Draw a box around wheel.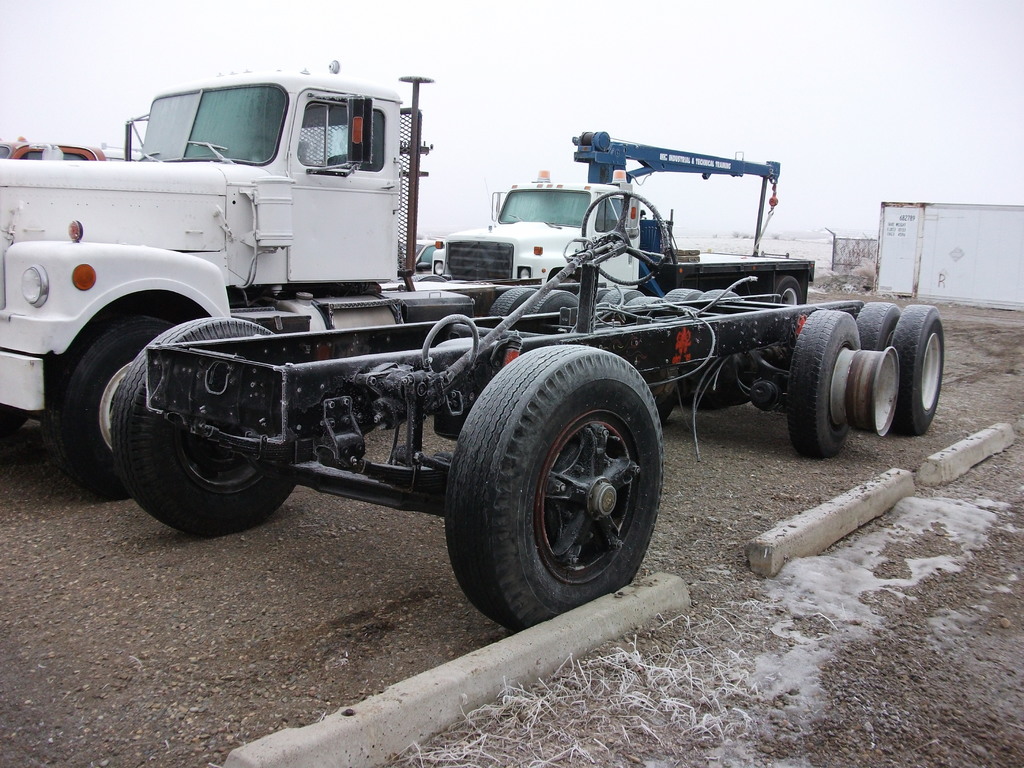
(left=109, top=315, right=318, bottom=533).
